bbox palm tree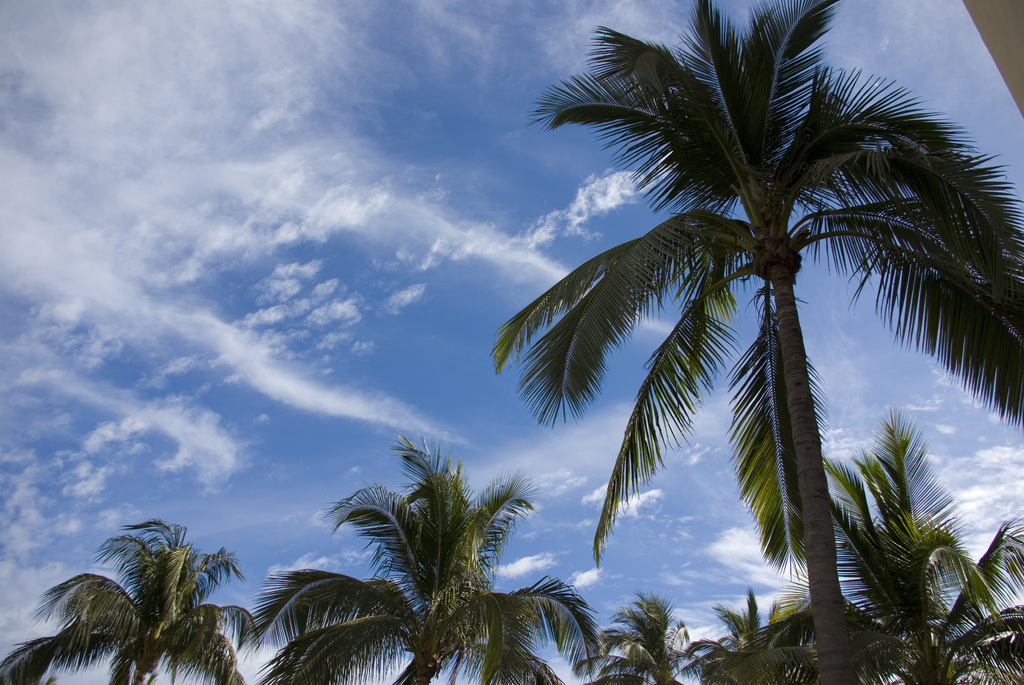
bbox=[255, 437, 593, 684]
